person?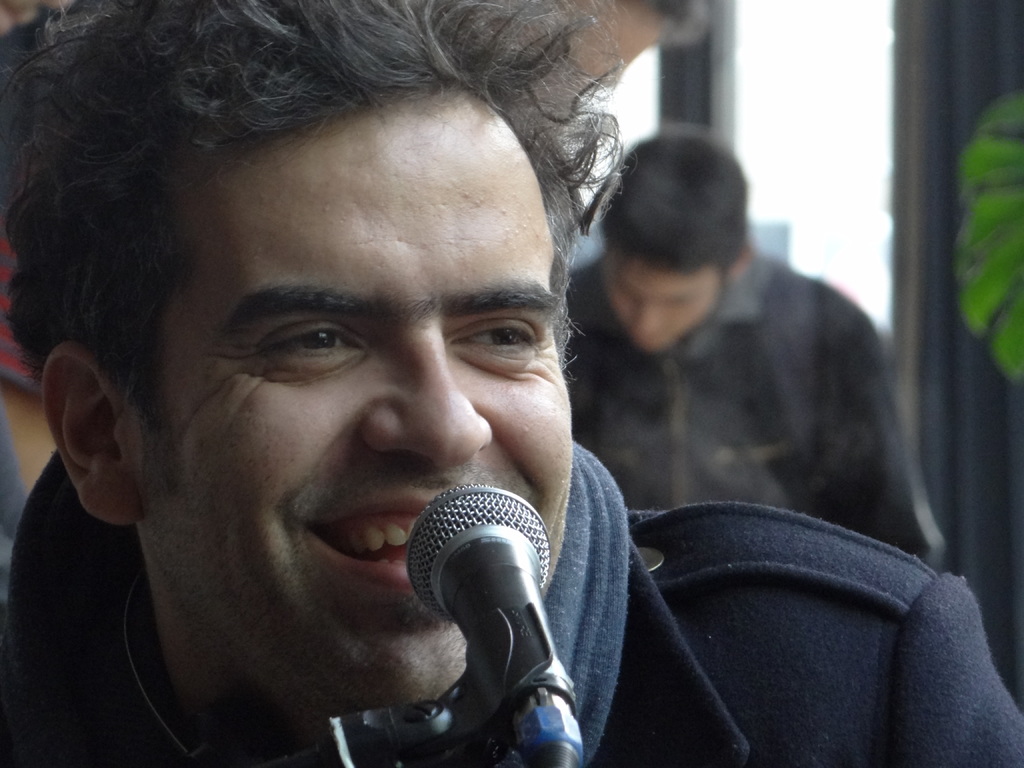
crop(576, 141, 906, 569)
